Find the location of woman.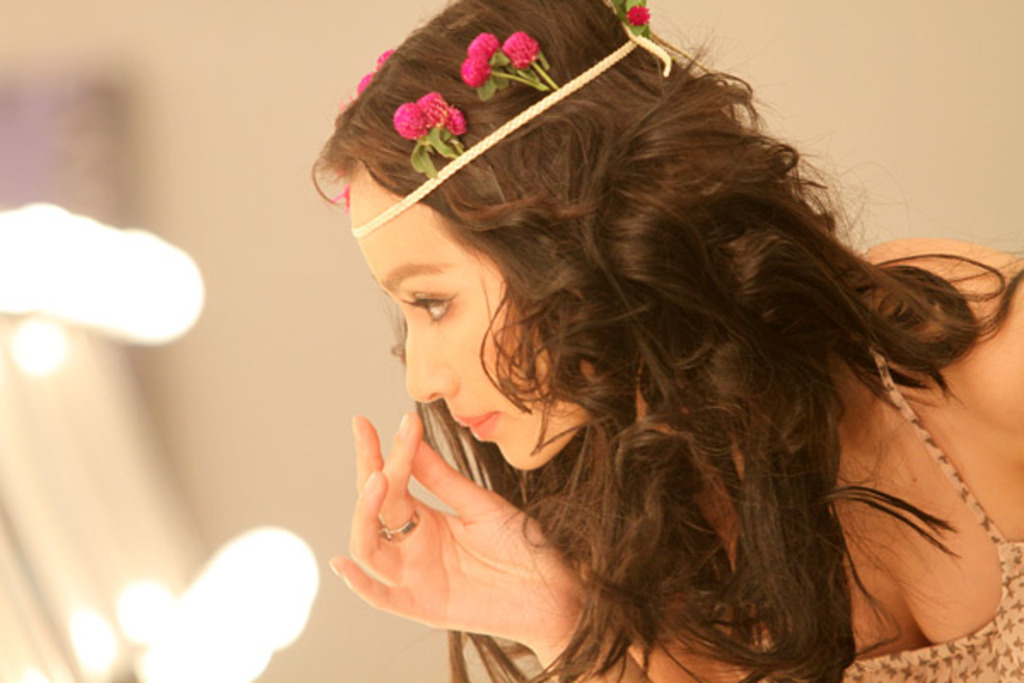
Location: <bbox>311, 0, 1022, 681</bbox>.
